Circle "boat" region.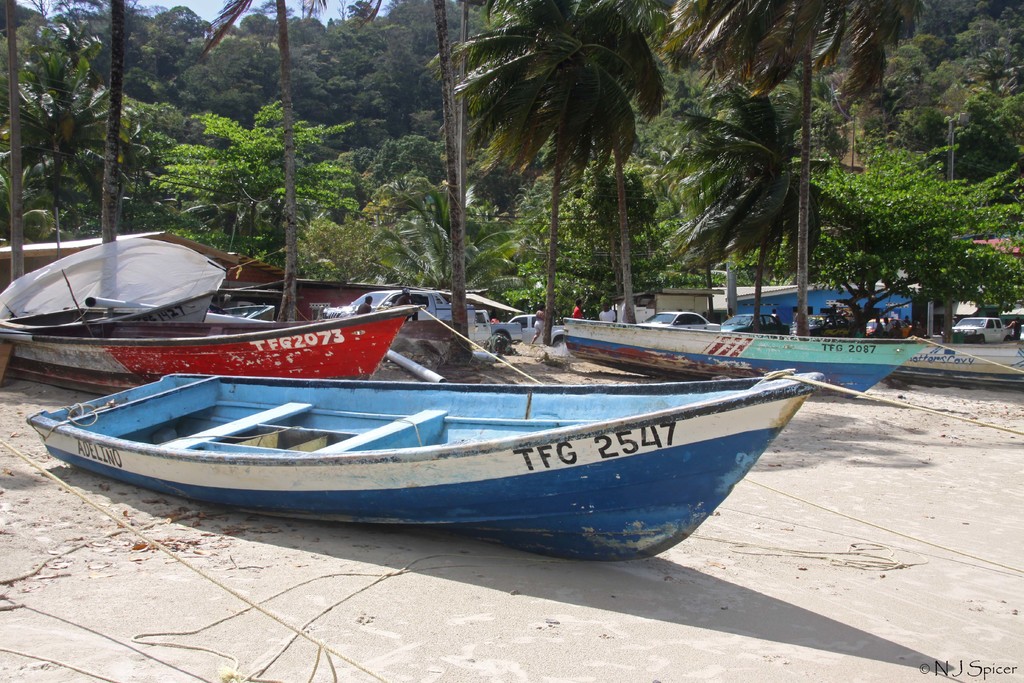
Region: detection(0, 234, 224, 330).
